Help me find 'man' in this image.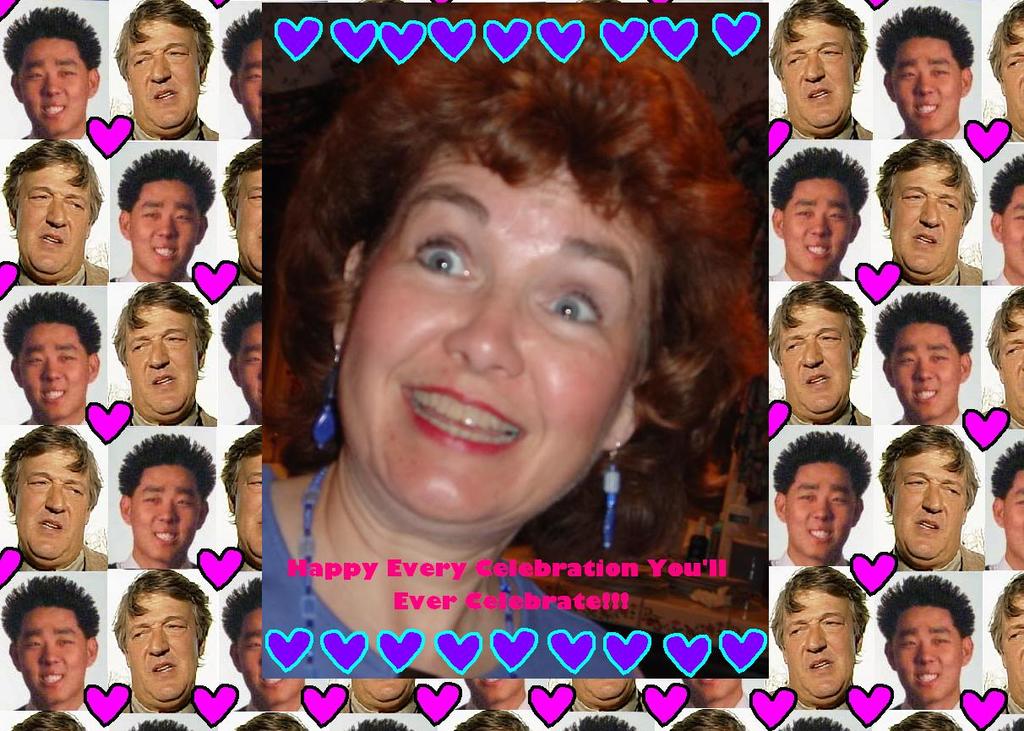
Found it: l=115, t=436, r=221, b=567.
